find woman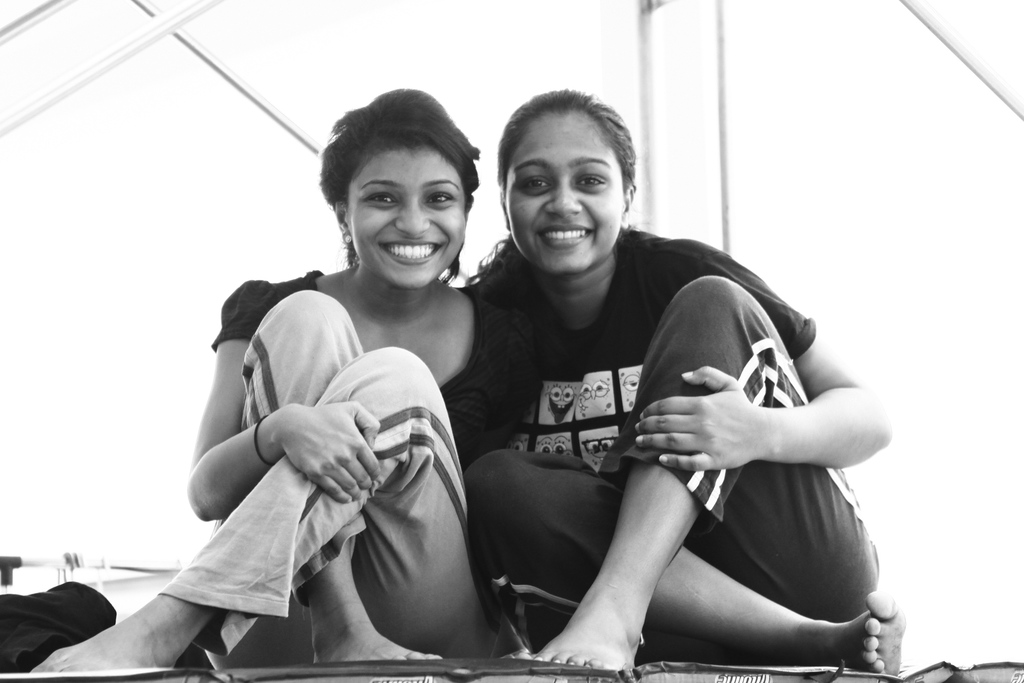
region(479, 147, 894, 682)
